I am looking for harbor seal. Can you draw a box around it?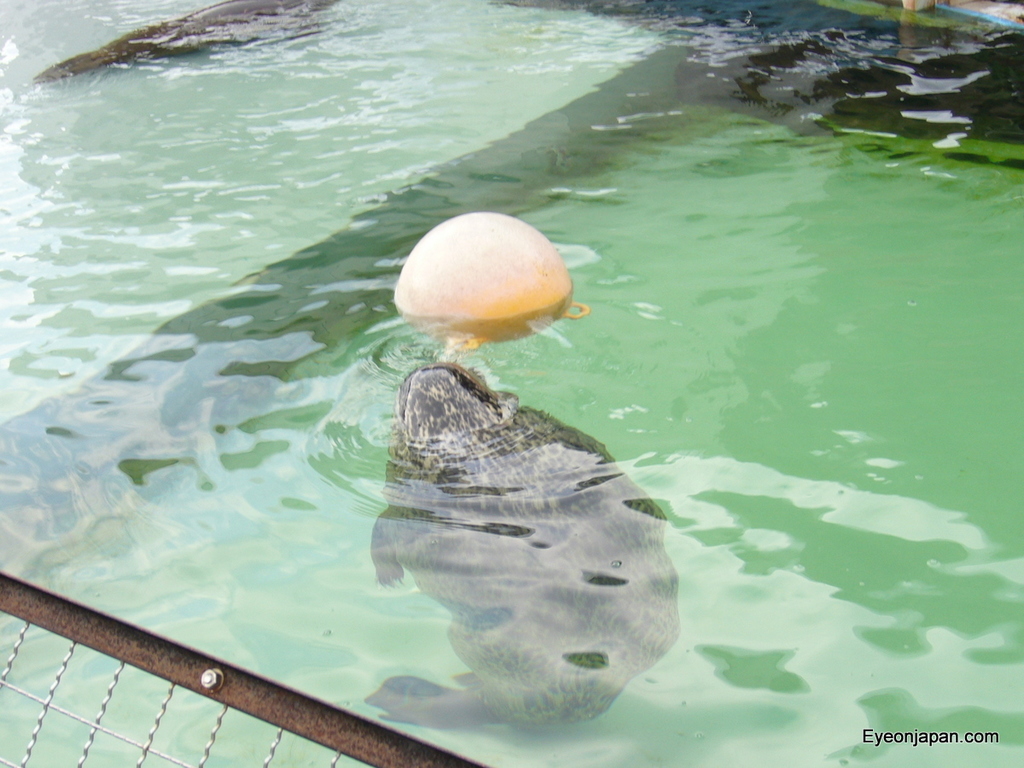
Sure, the bounding box is (674,26,1023,146).
